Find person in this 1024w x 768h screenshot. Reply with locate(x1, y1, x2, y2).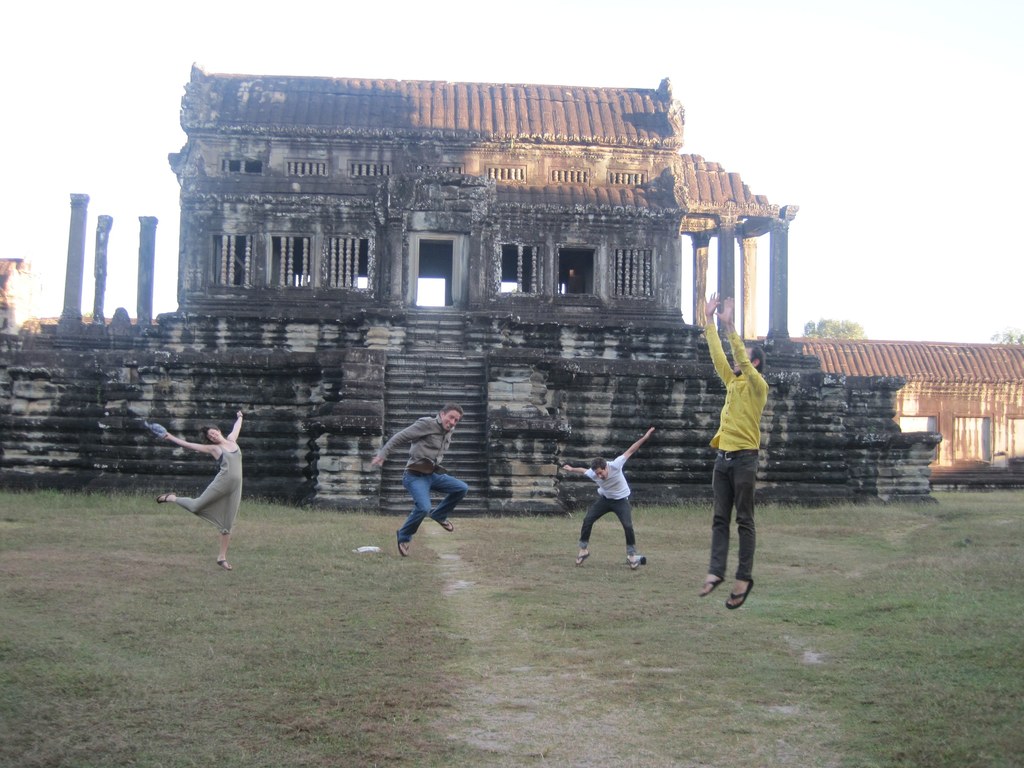
locate(145, 404, 239, 572).
